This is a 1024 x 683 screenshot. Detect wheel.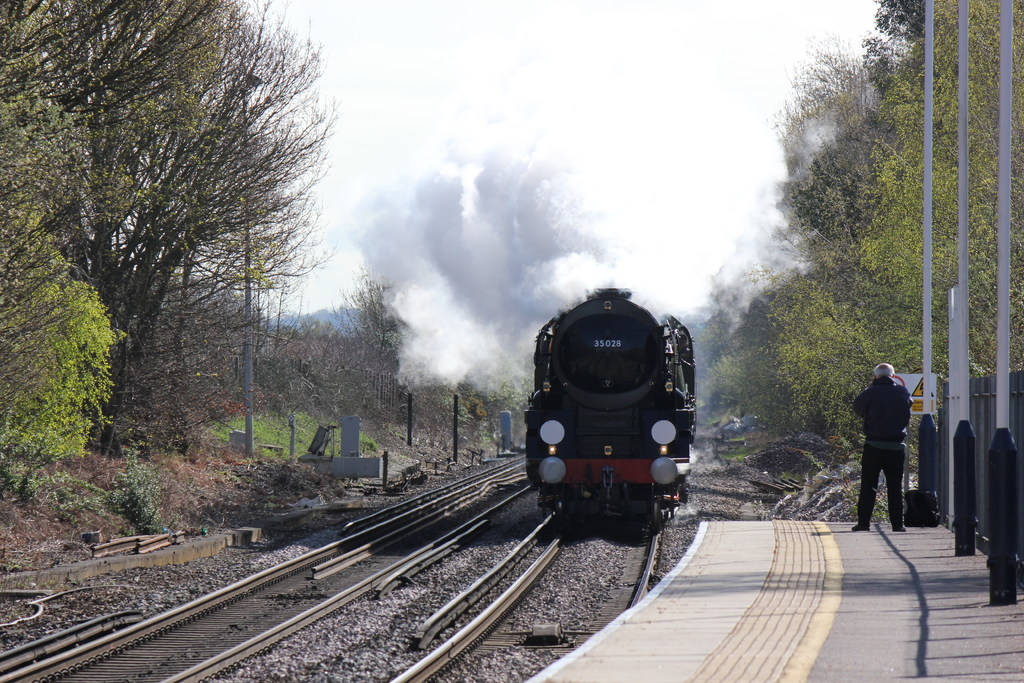
{"x1": 652, "y1": 498, "x2": 660, "y2": 528}.
